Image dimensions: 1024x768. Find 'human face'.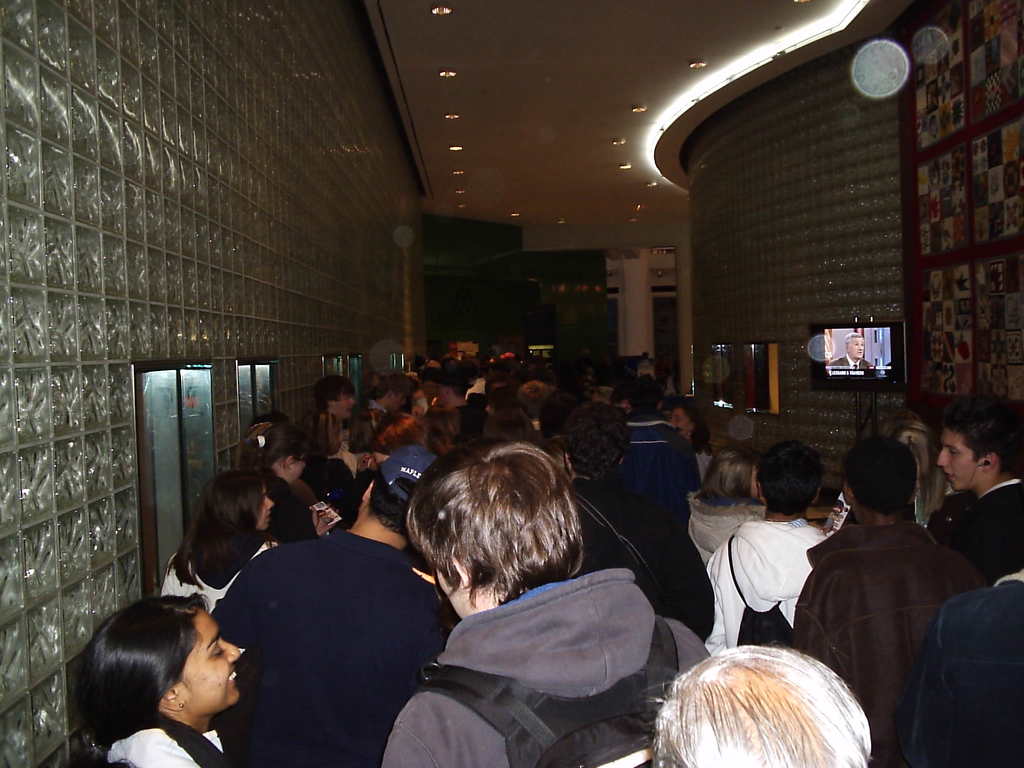
rect(847, 335, 867, 356).
